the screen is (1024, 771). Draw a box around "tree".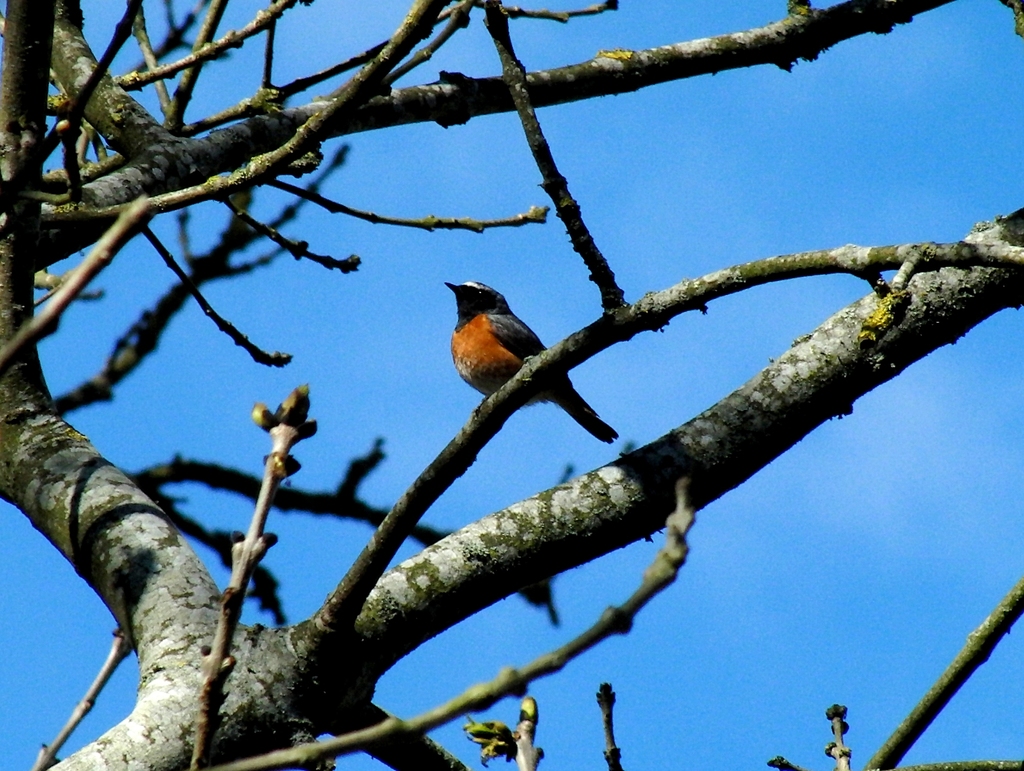
crop(0, 9, 1023, 752).
